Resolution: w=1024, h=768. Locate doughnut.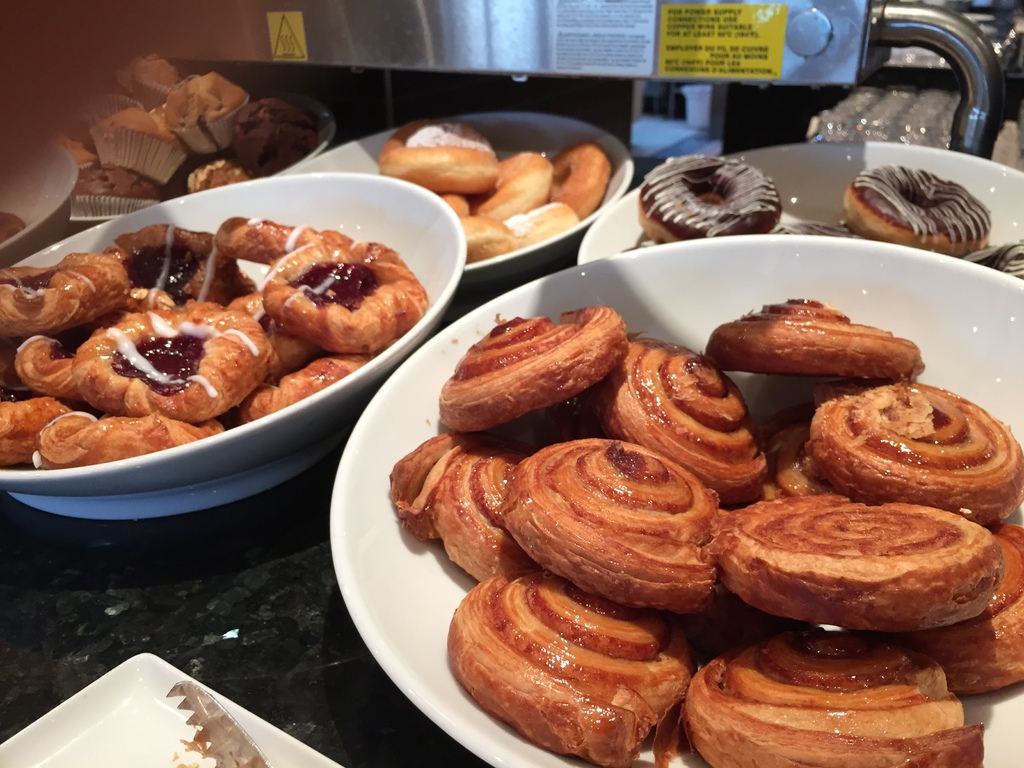
pyautogui.locateOnScreen(838, 159, 993, 252).
